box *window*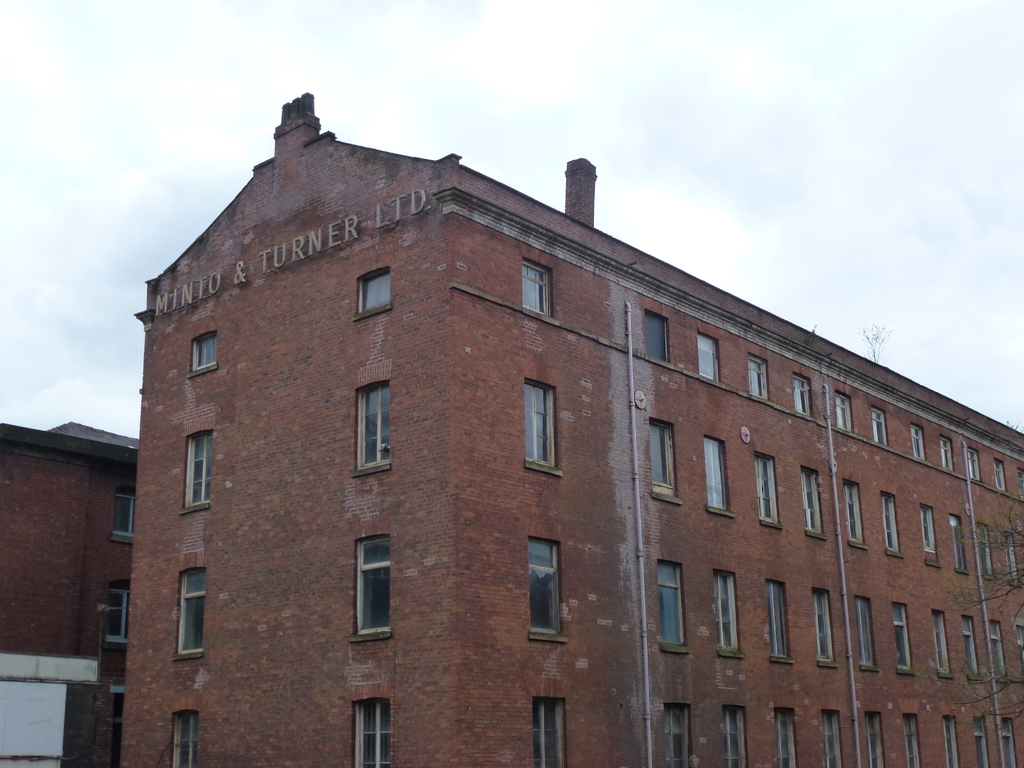
select_region(646, 421, 678, 502)
